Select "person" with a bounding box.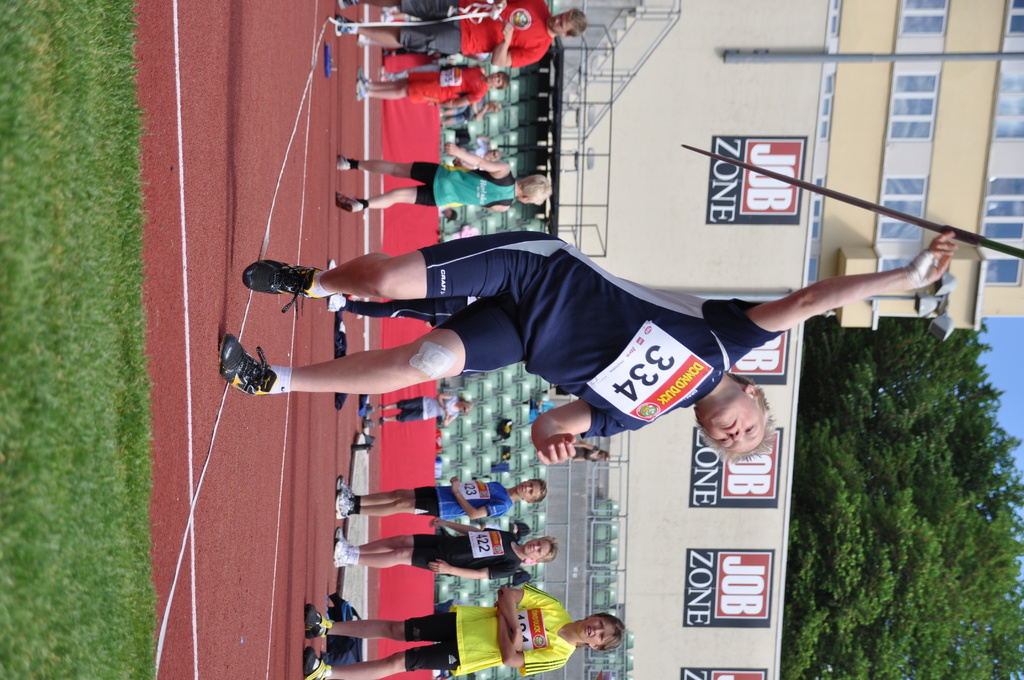
302:583:627:679.
